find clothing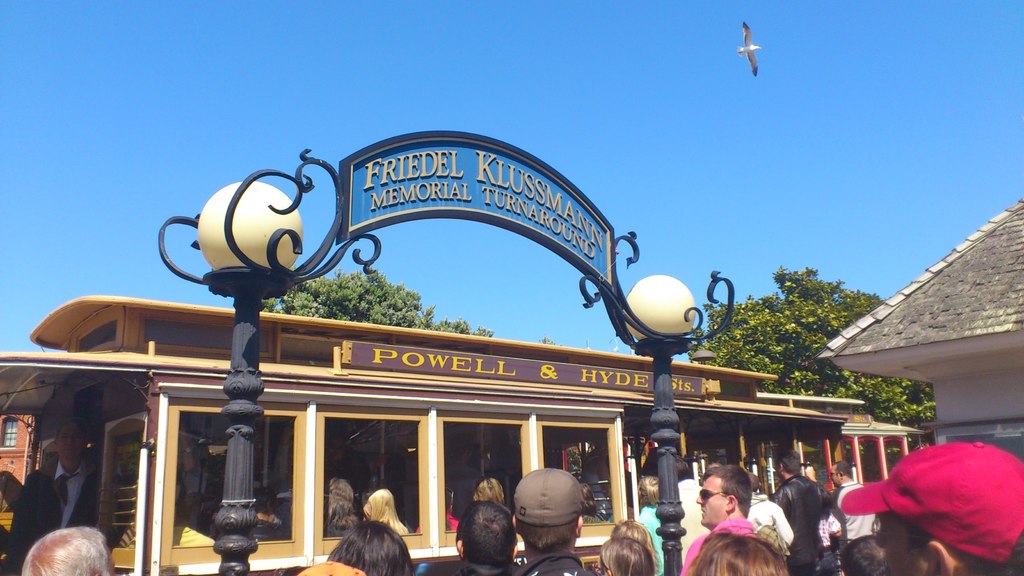
bbox=[676, 481, 709, 563]
